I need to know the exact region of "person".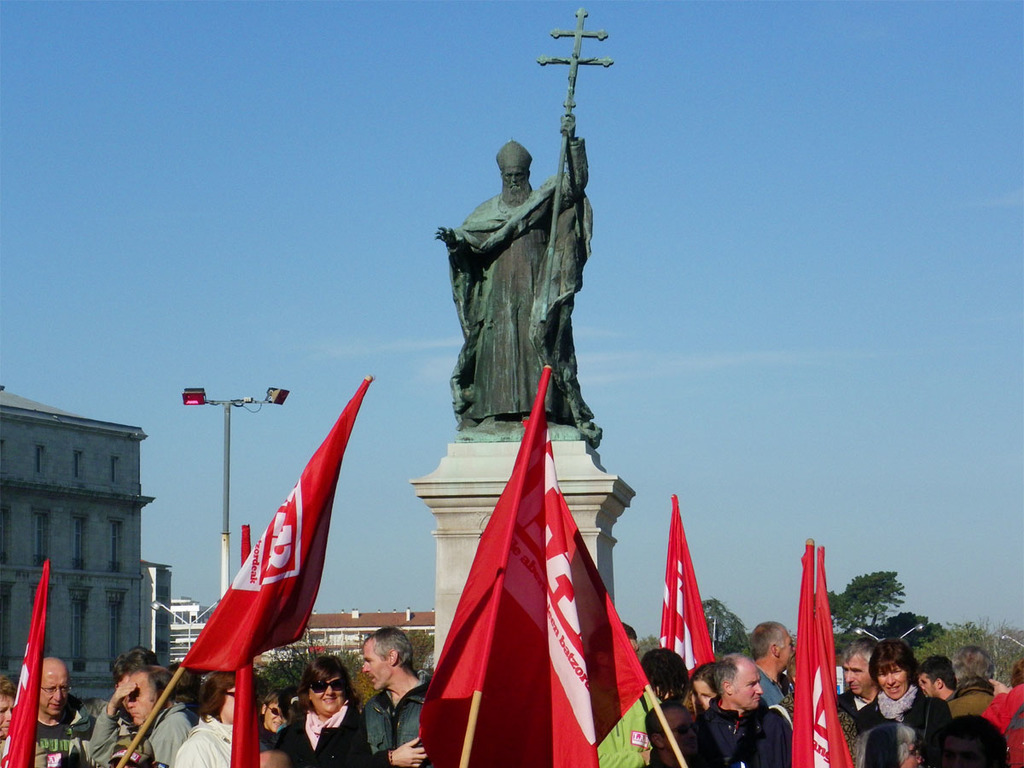
Region: l=0, t=675, r=26, b=767.
